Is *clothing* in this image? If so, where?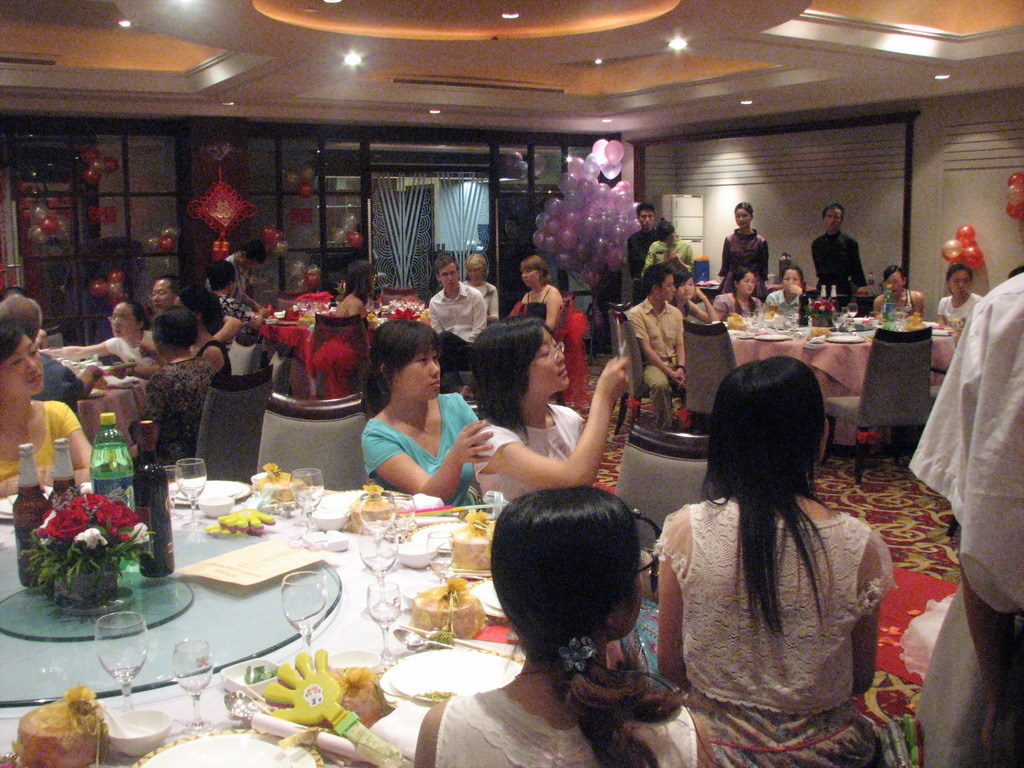
Yes, at (24, 351, 82, 412).
